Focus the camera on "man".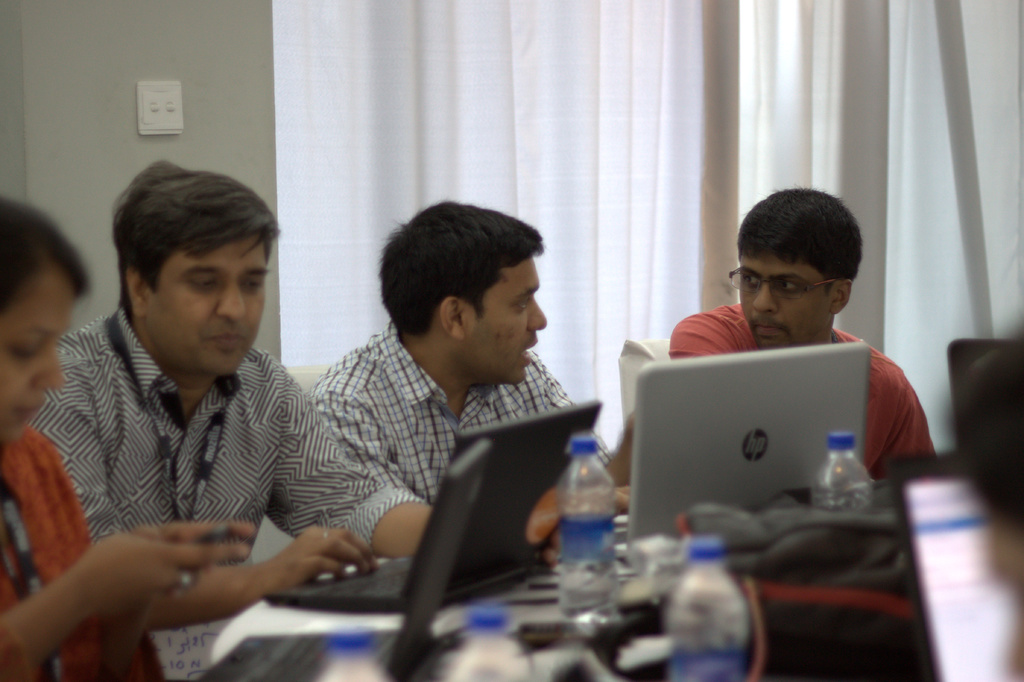
Focus region: <region>284, 217, 624, 554</region>.
